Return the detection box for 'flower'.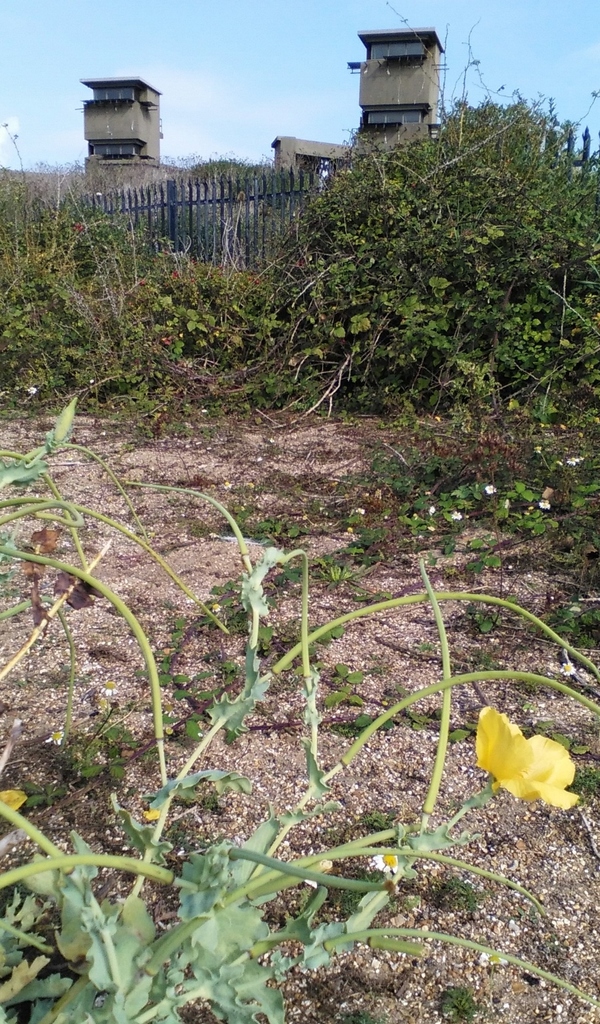
{"left": 581, "top": 457, "right": 587, "bottom": 462}.
